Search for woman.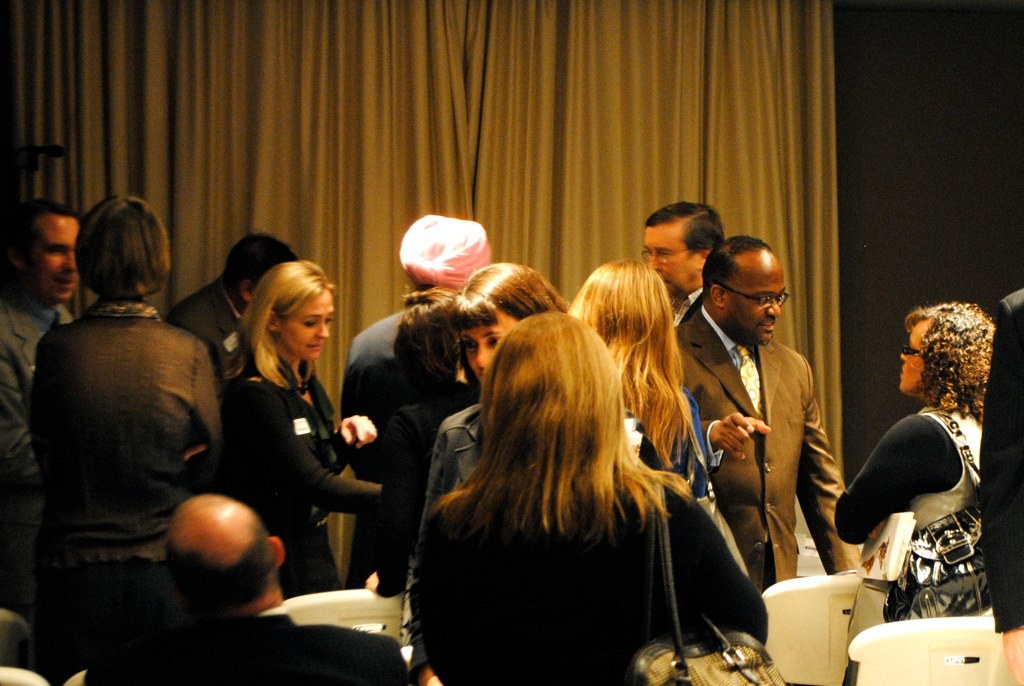
Found at bbox=(415, 313, 768, 685).
